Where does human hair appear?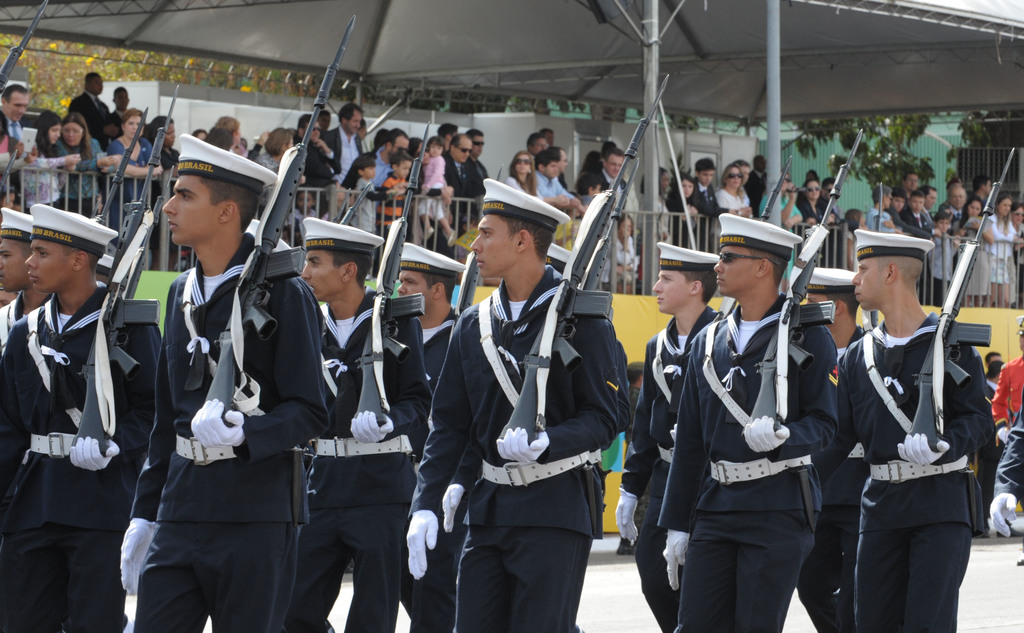
Appears at box=[507, 219, 554, 260].
